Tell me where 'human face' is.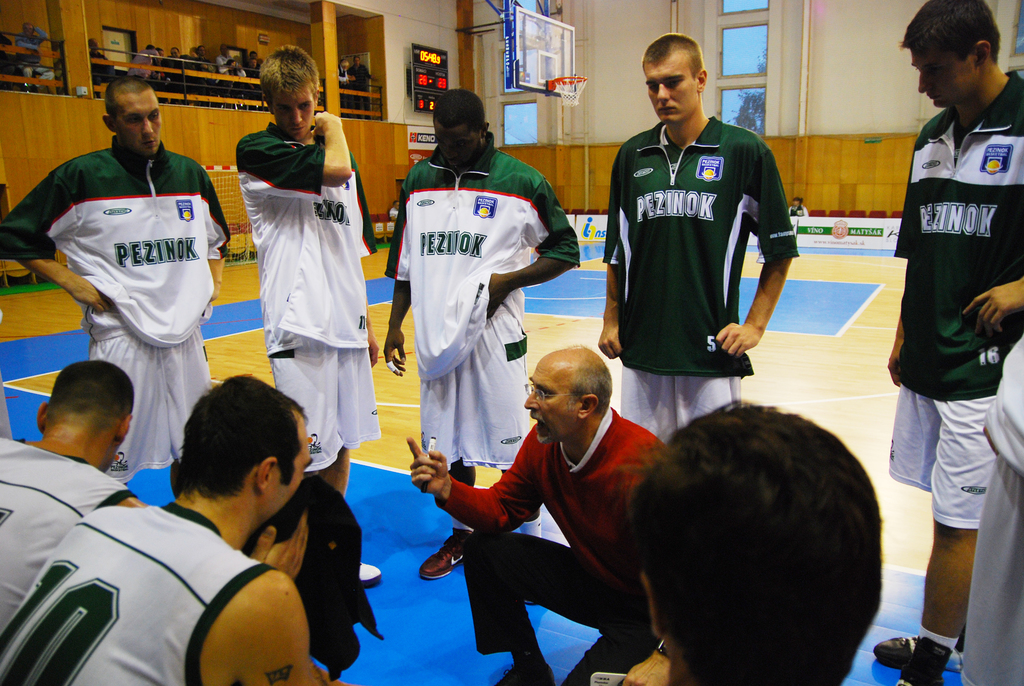
'human face' is at box=[910, 44, 975, 108].
